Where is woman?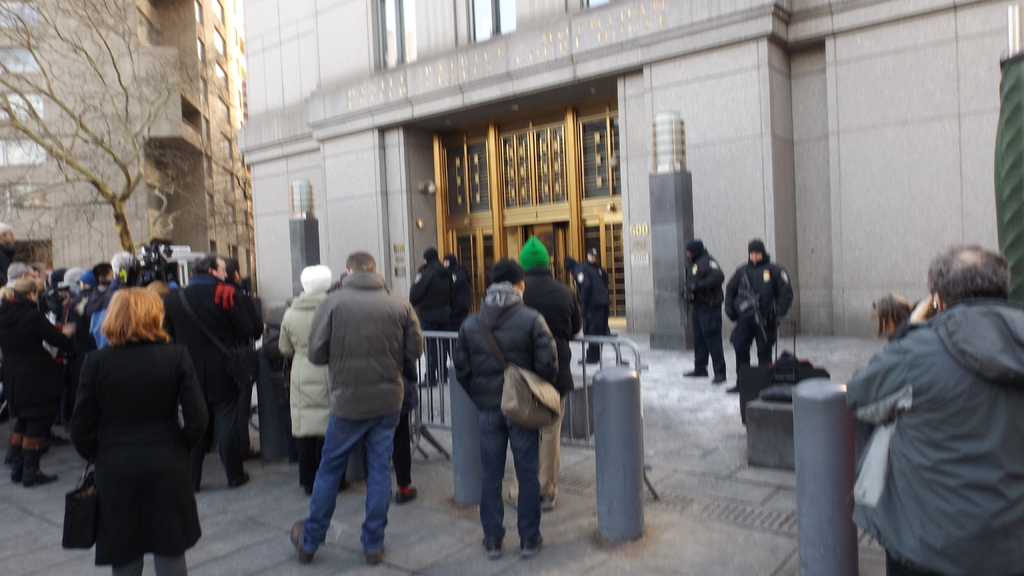
{"left": 65, "top": 239, "right": 200, "bottom": 575}.
